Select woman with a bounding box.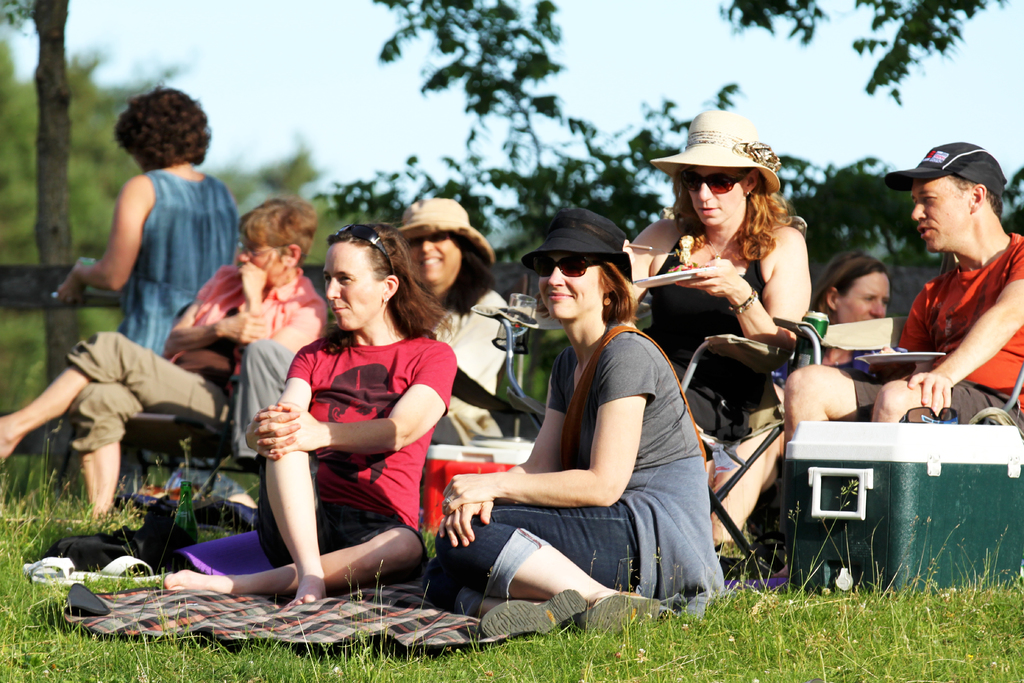
[158,217,439,605].
